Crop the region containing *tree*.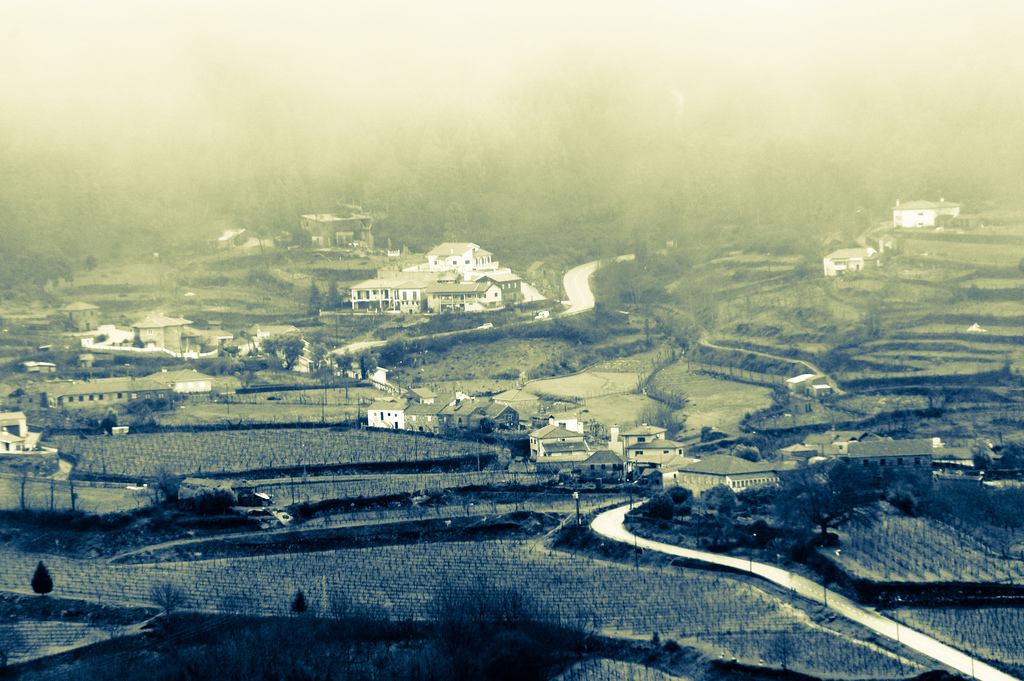
Crop region: rect(648, 490, 675, 521).
